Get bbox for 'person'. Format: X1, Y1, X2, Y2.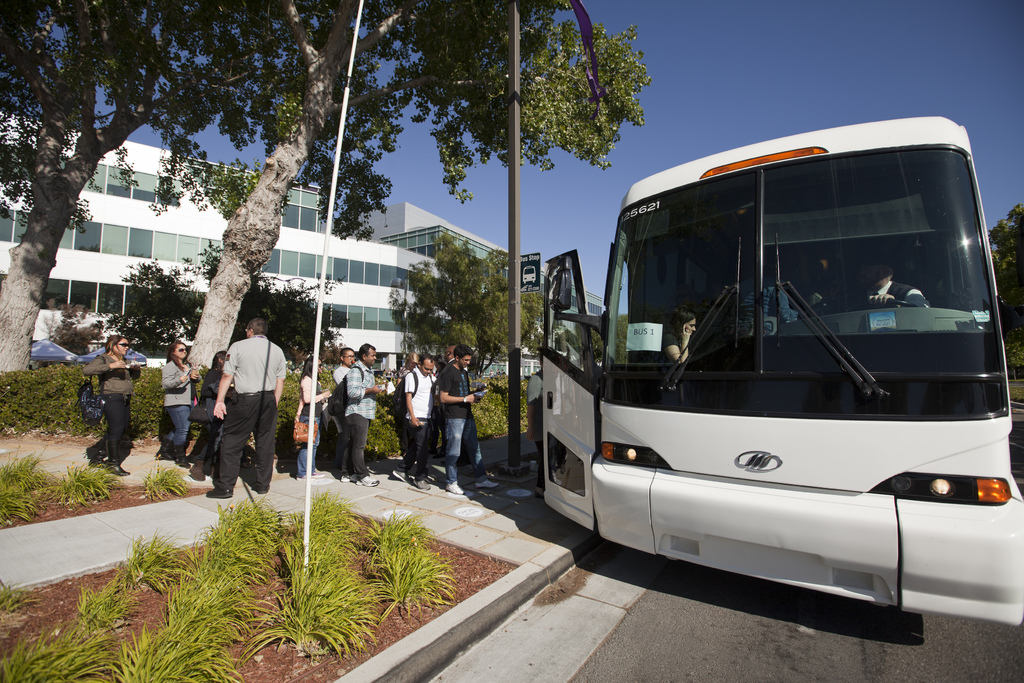
436, 342, 474, 472.
